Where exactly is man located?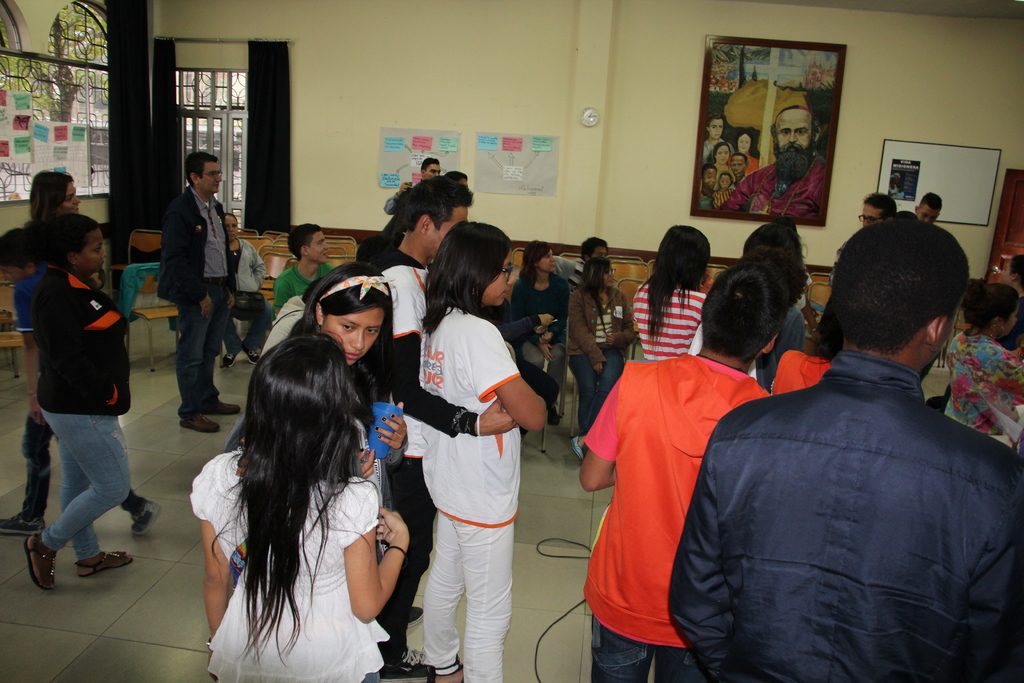
Its bounding box is bbox=(911, 192, 943, 222).
